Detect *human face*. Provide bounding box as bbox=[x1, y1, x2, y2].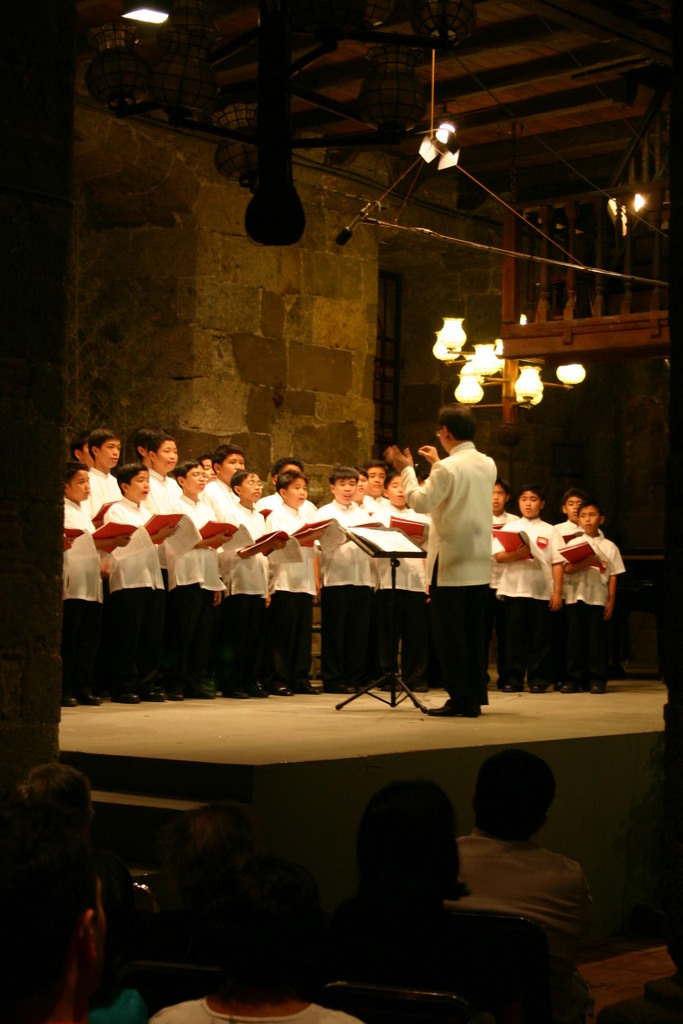
bbox=[63, 467, 86, 500].
